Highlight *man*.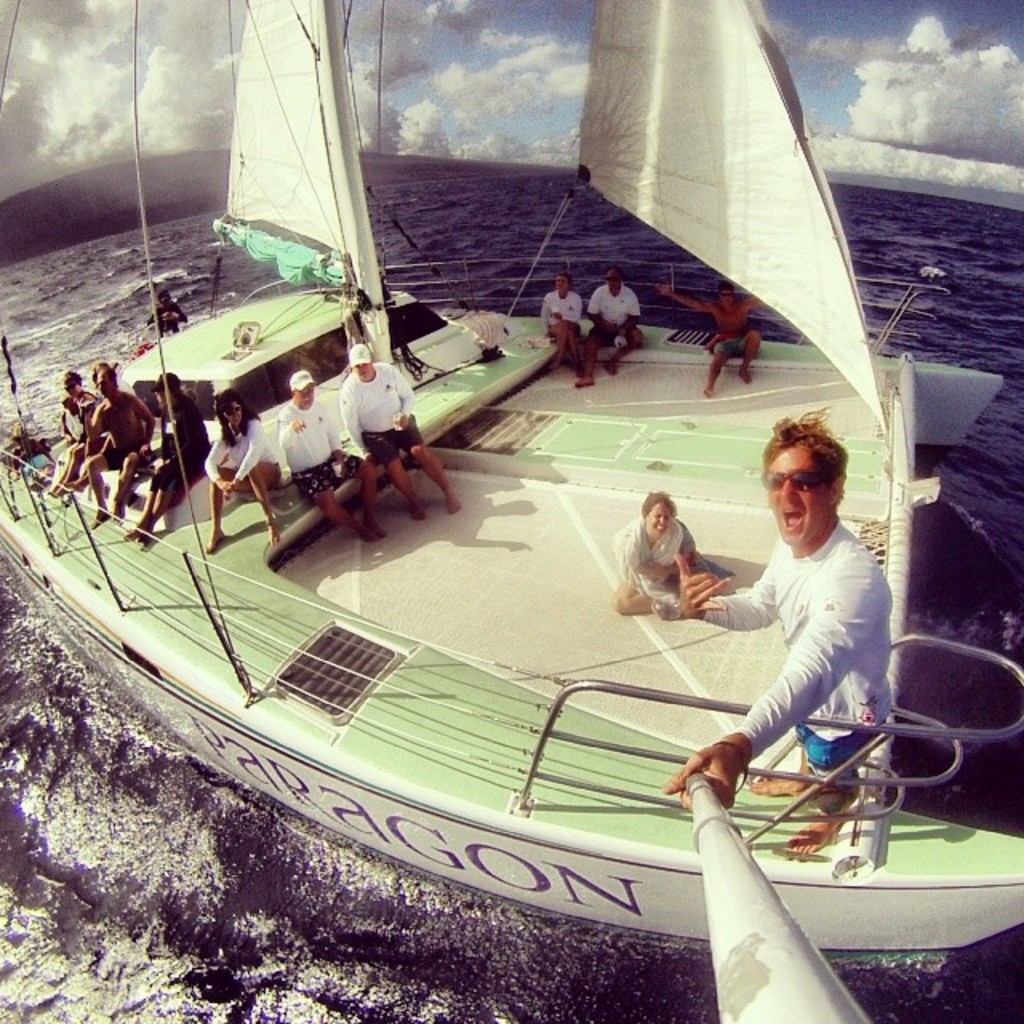
Highlighted region: {"left": 574, "top": 267, "right": 645, "bottom": 390}.
